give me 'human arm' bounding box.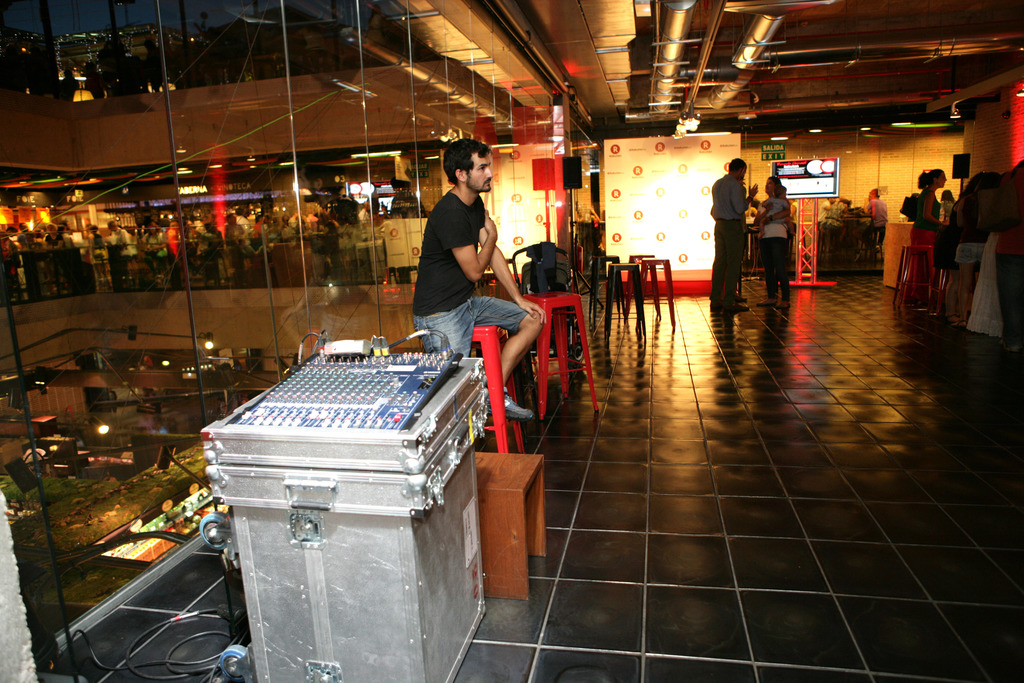
924 184 930 223.
